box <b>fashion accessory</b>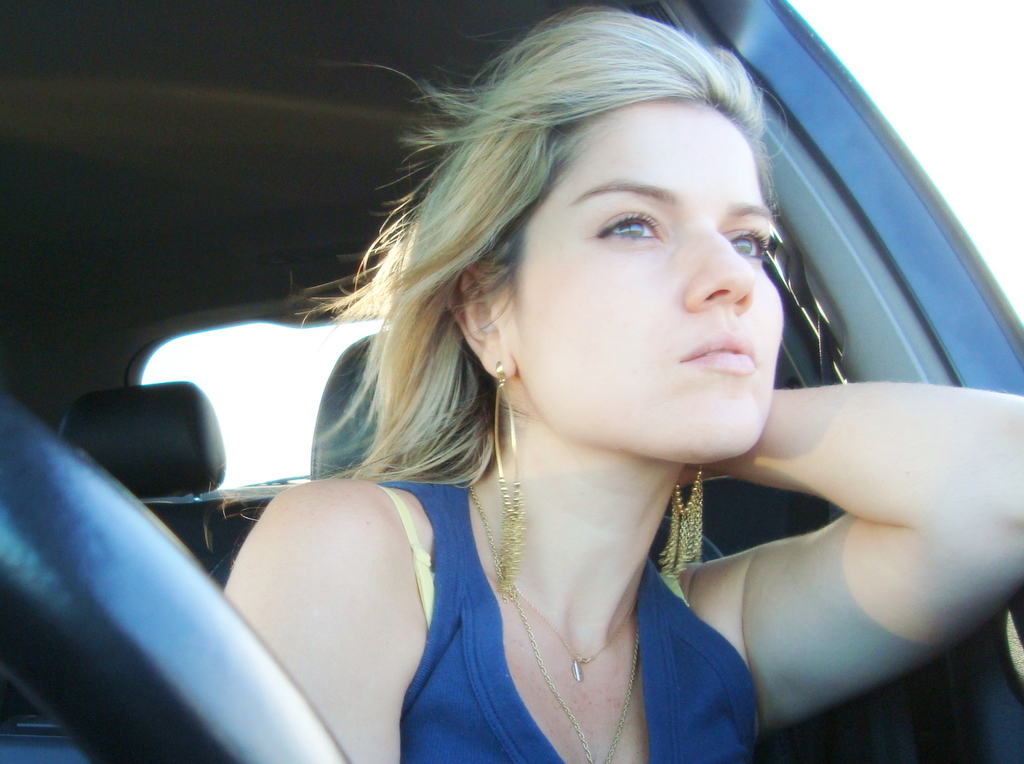
{"left": 489, "top": 356, "right": 529, "bottom": 608}
